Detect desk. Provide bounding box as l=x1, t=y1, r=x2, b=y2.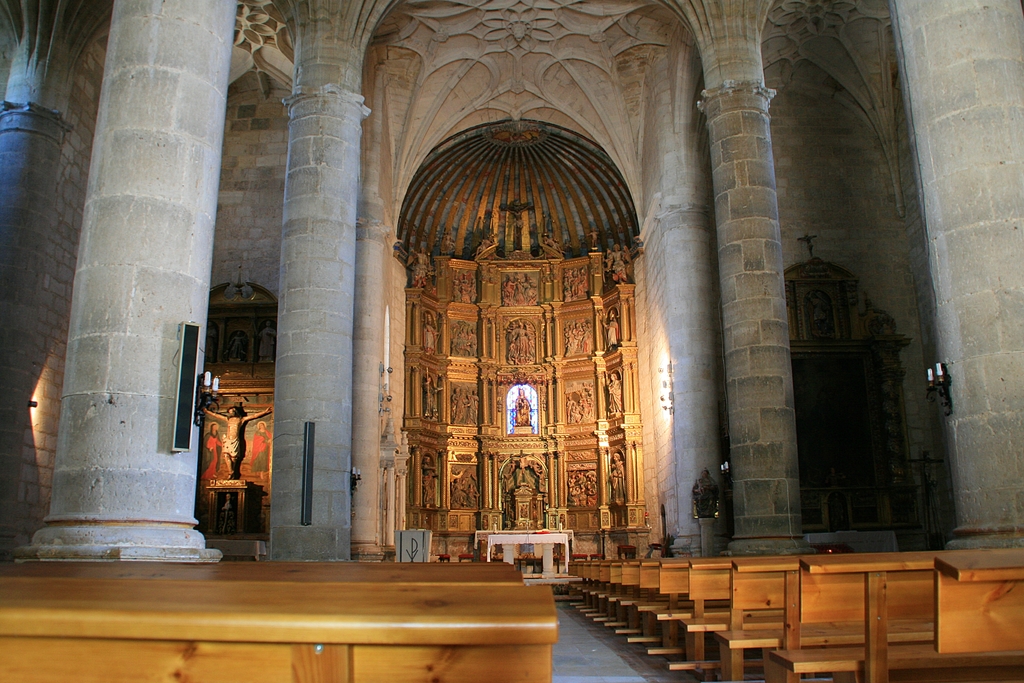
l=0, t=557, r=564, b=682.
